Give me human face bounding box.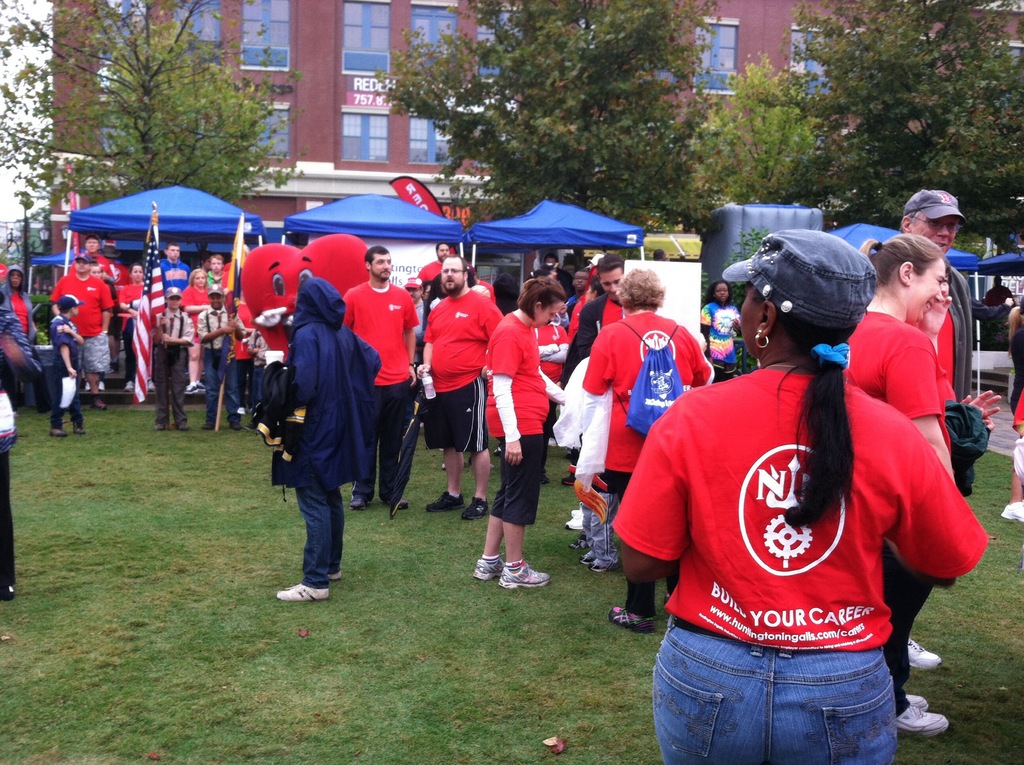
pyautogui.locateOnScreen(575, 275, 588, 291).
